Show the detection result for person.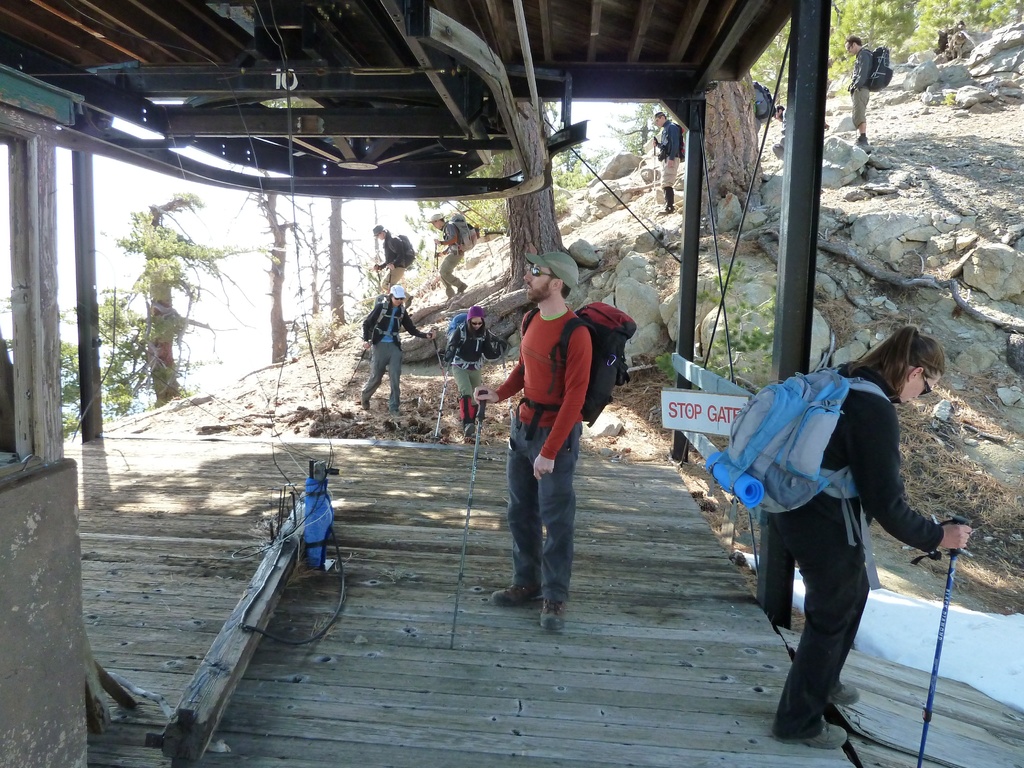
{"x1": 370, "y1": 219, "x2": 422, "y2": 290}.
